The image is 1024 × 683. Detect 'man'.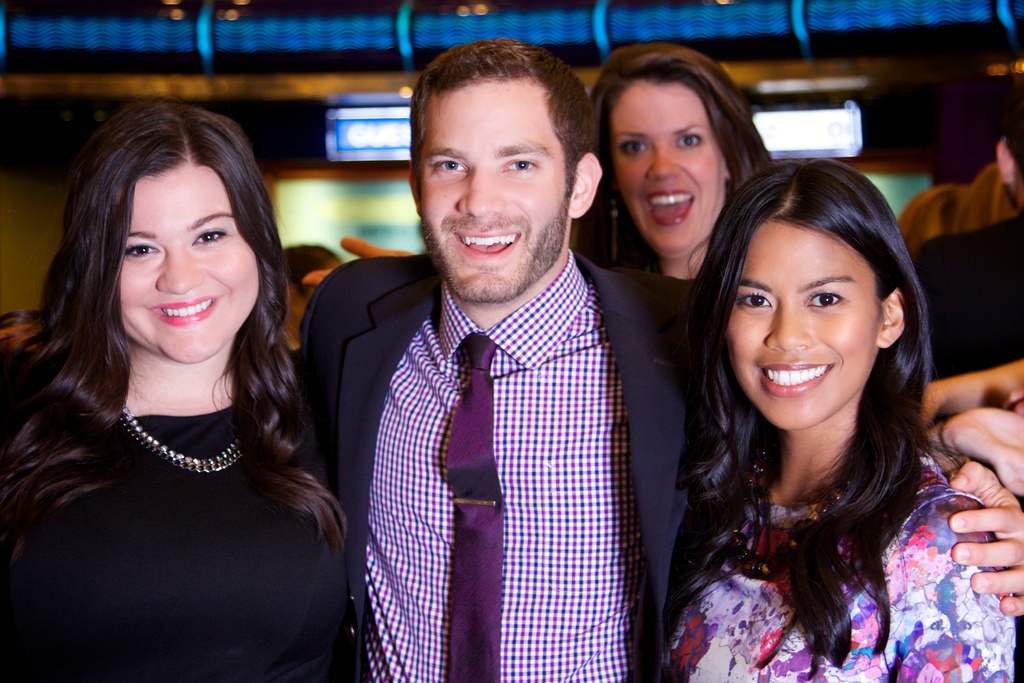
Detection: l=911, t=81, r=1023, b=379.
